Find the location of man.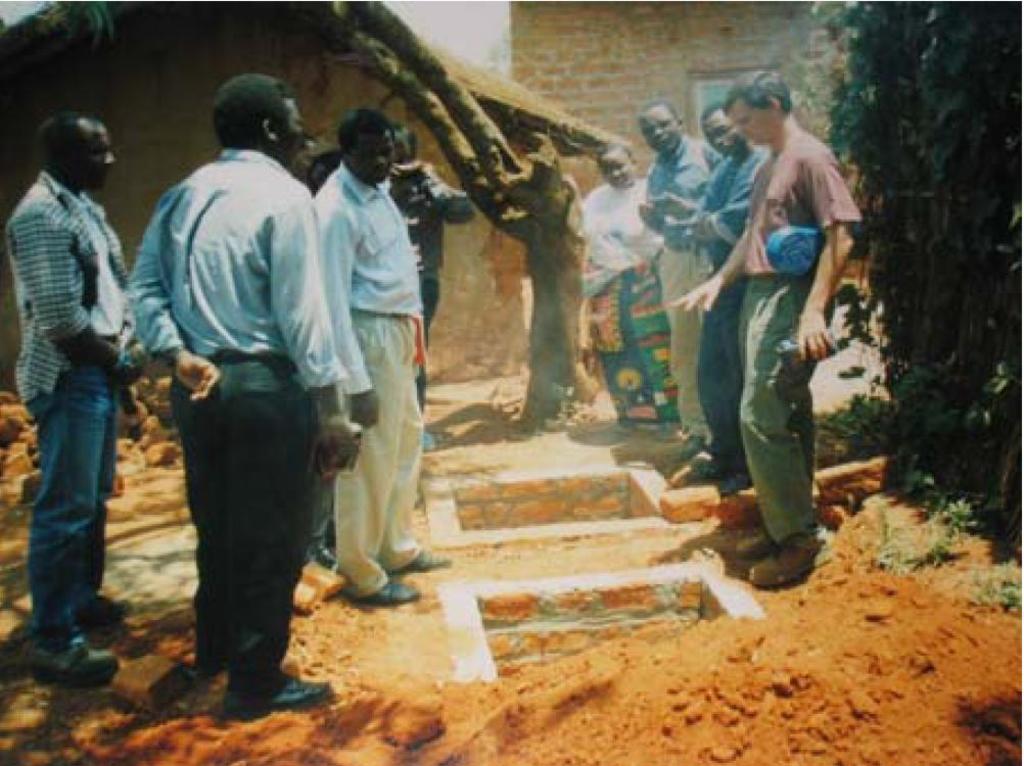
Location: 282:138:340:566.
